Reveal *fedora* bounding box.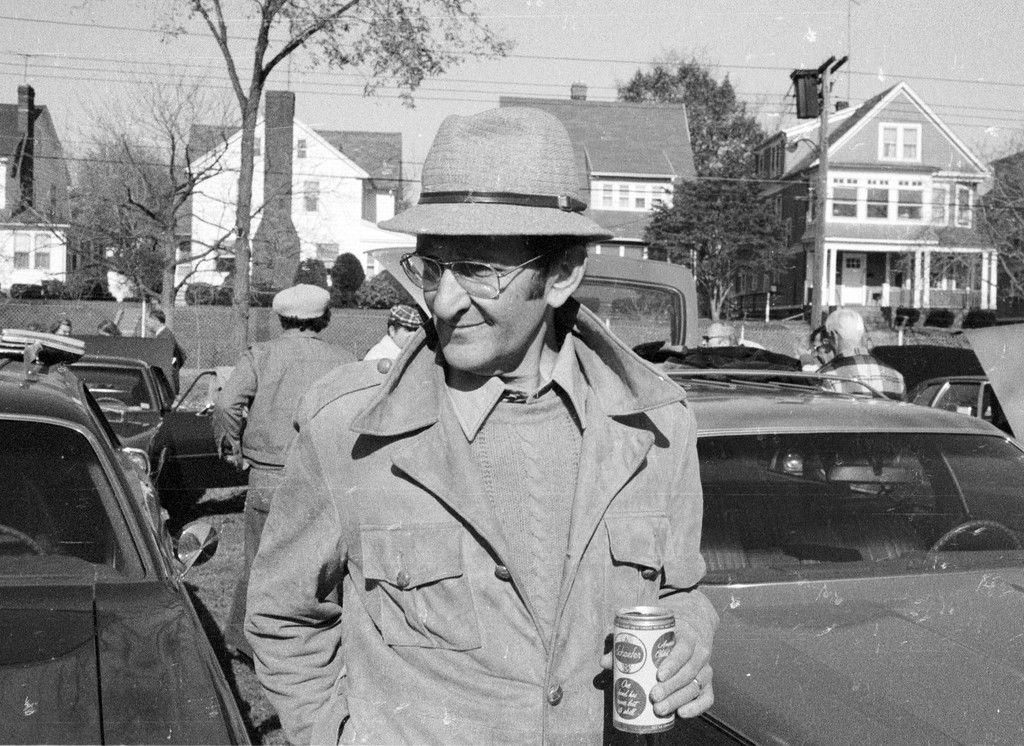
Revealed: bbox=[376, 105, 613, 238].
